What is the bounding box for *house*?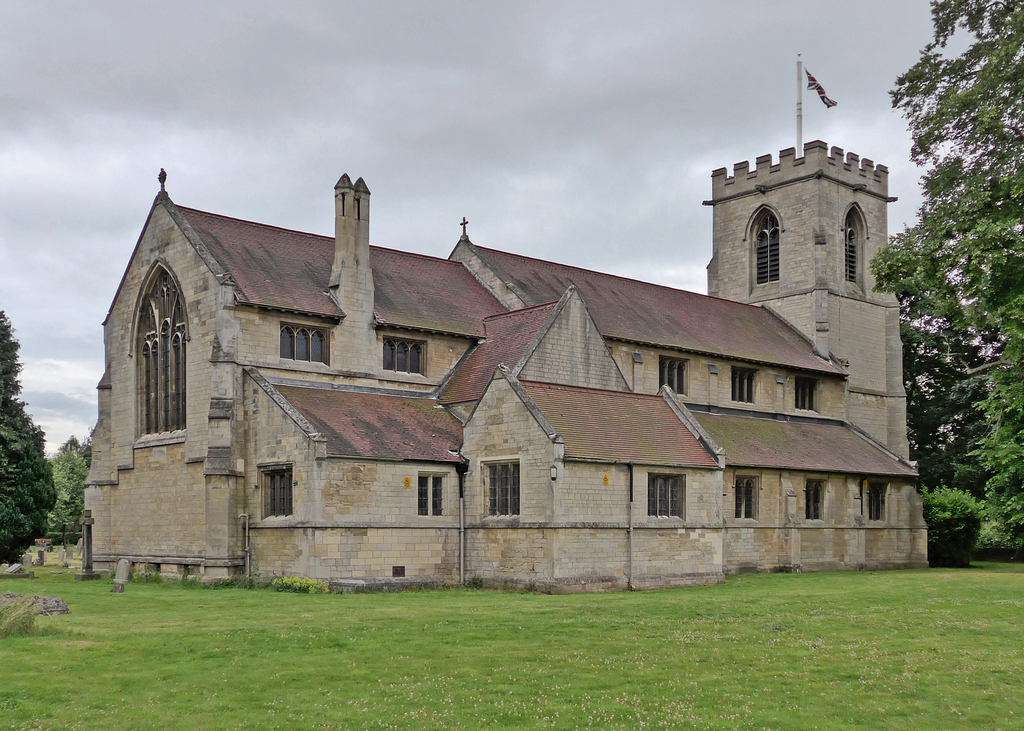
[84,53,929,588].
